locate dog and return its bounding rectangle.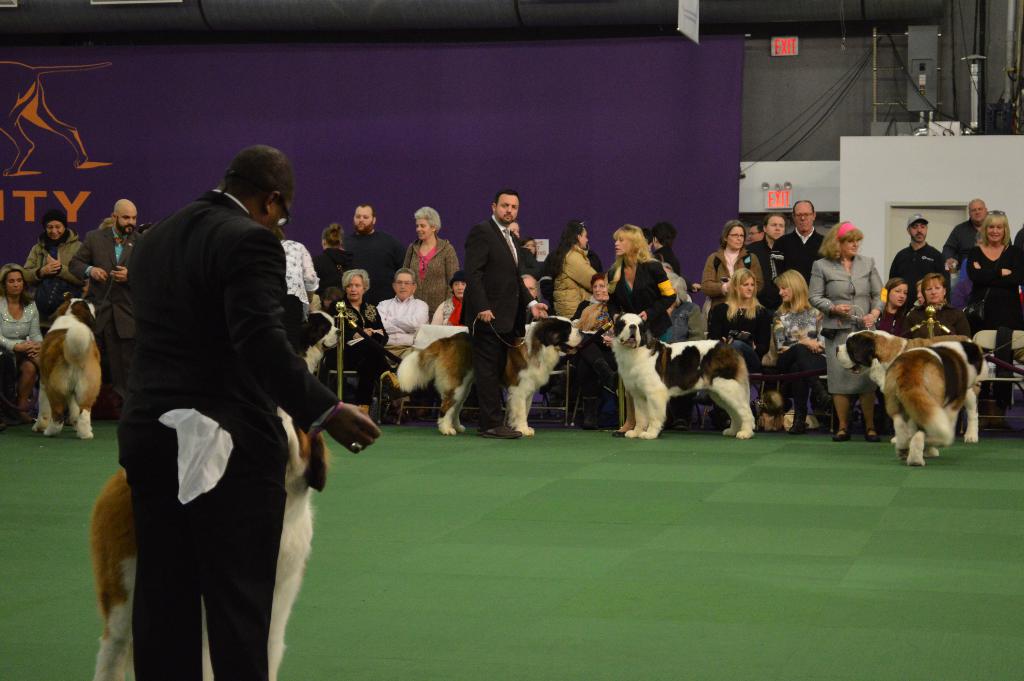
(x1=88, y1=407, x2=334, y2=680).
